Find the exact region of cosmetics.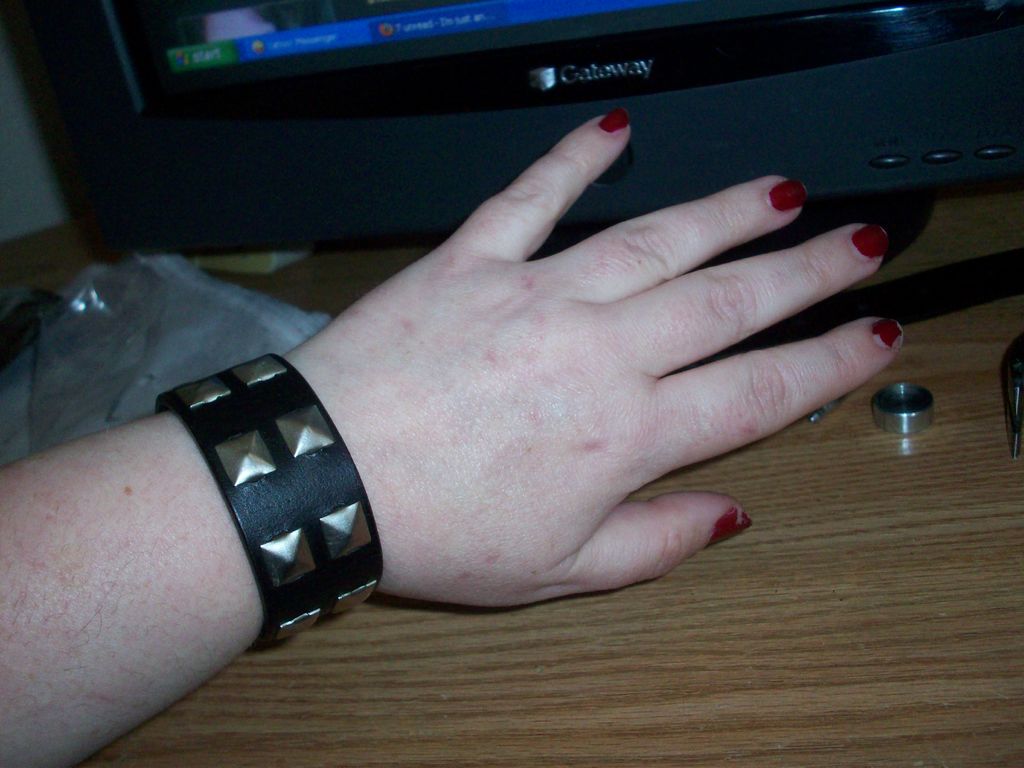
Exact region: select_region(868, 312, 905, 352).
